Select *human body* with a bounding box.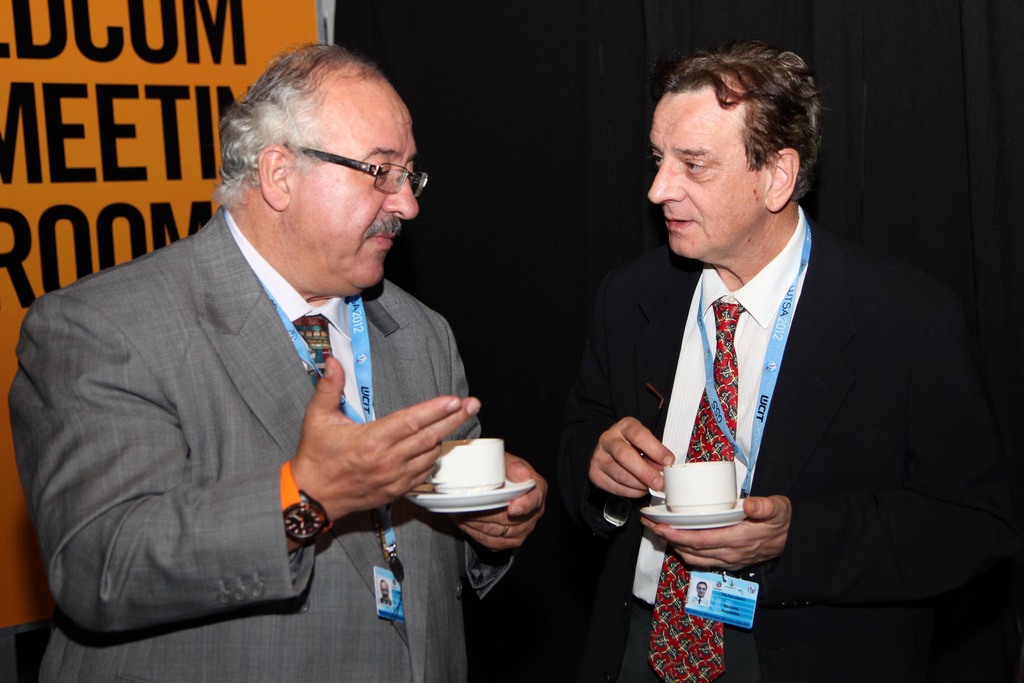
rect(687, 591, 708, 602).
